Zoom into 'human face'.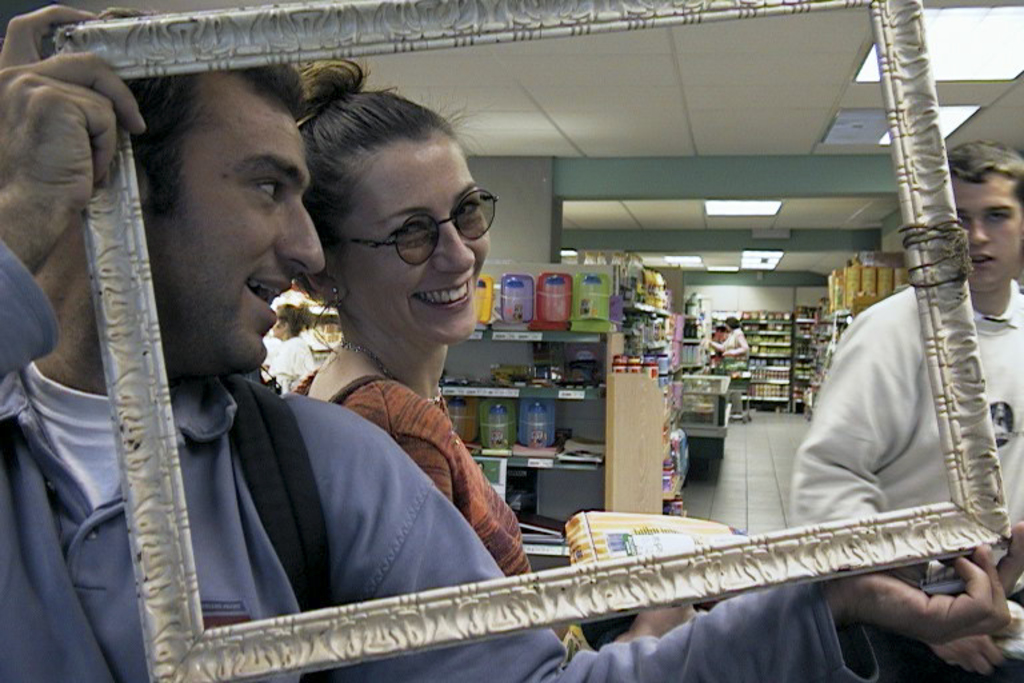
Zoom target: l=343, t=139, r=488, b=343.
